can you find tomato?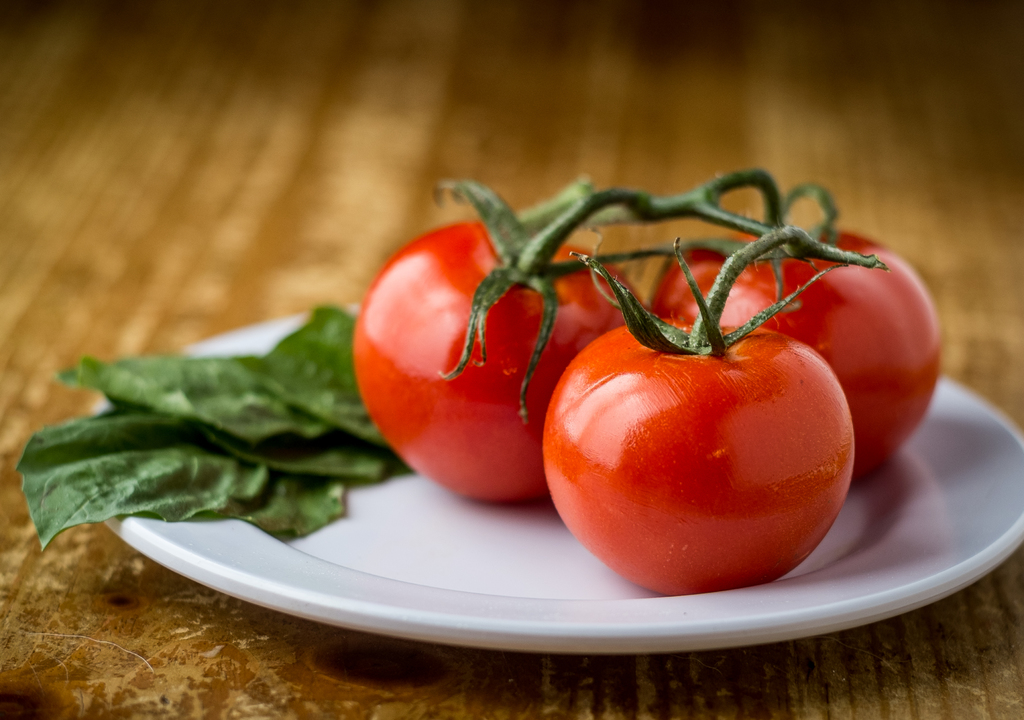
Yes, bounding box: region(655, 218, 939, 474).
